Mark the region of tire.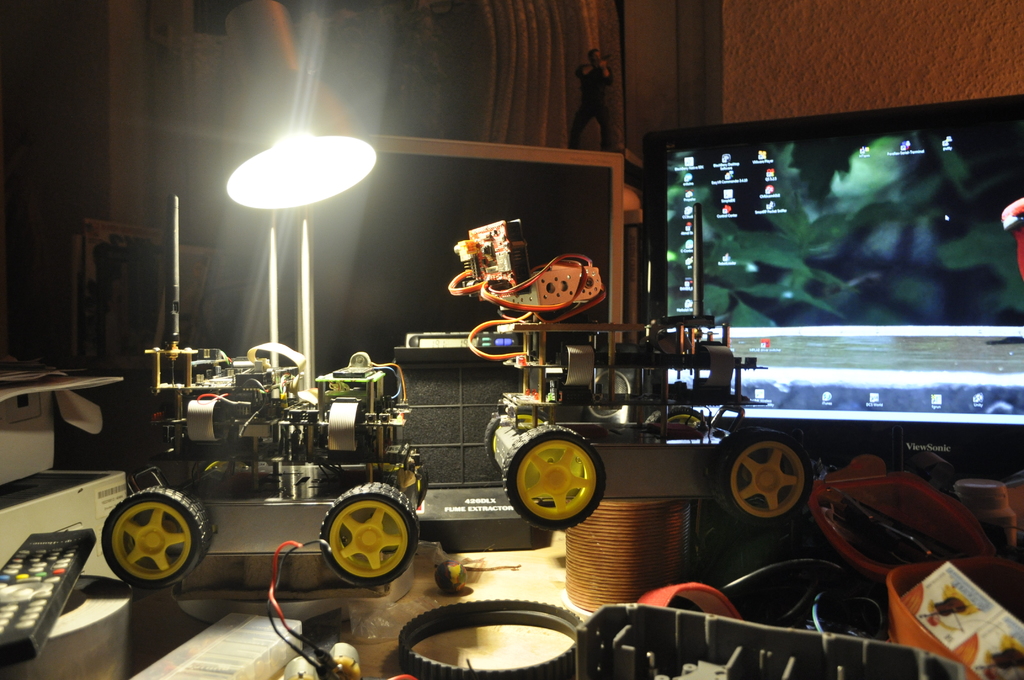
Region: 383:444:429:501.
